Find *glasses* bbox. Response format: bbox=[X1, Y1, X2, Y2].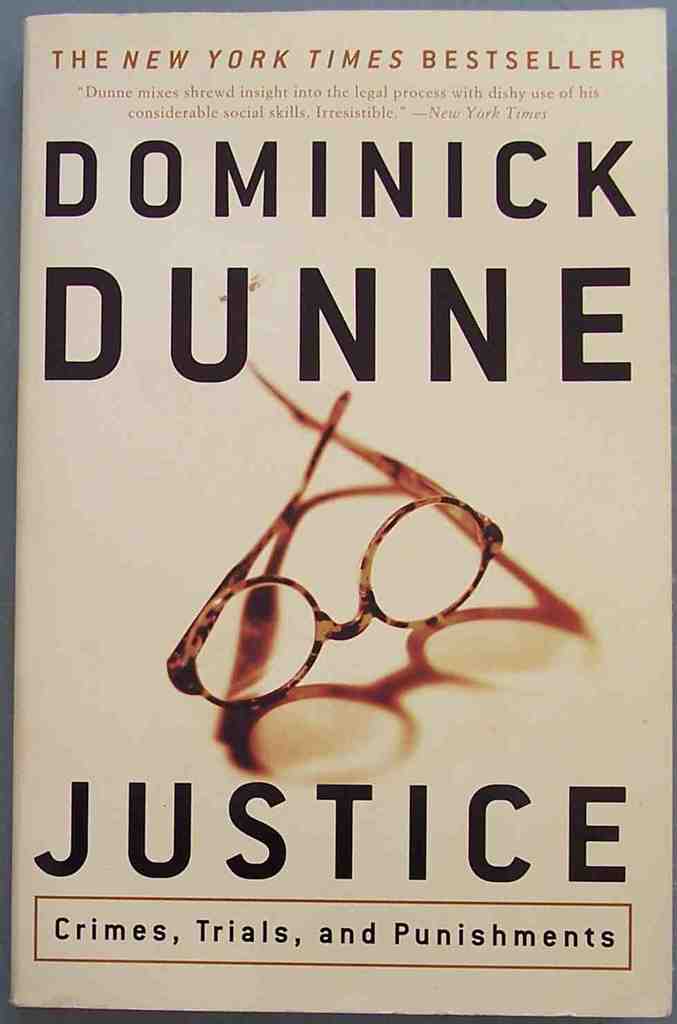
bbox=[127, 388, 555, 733].
